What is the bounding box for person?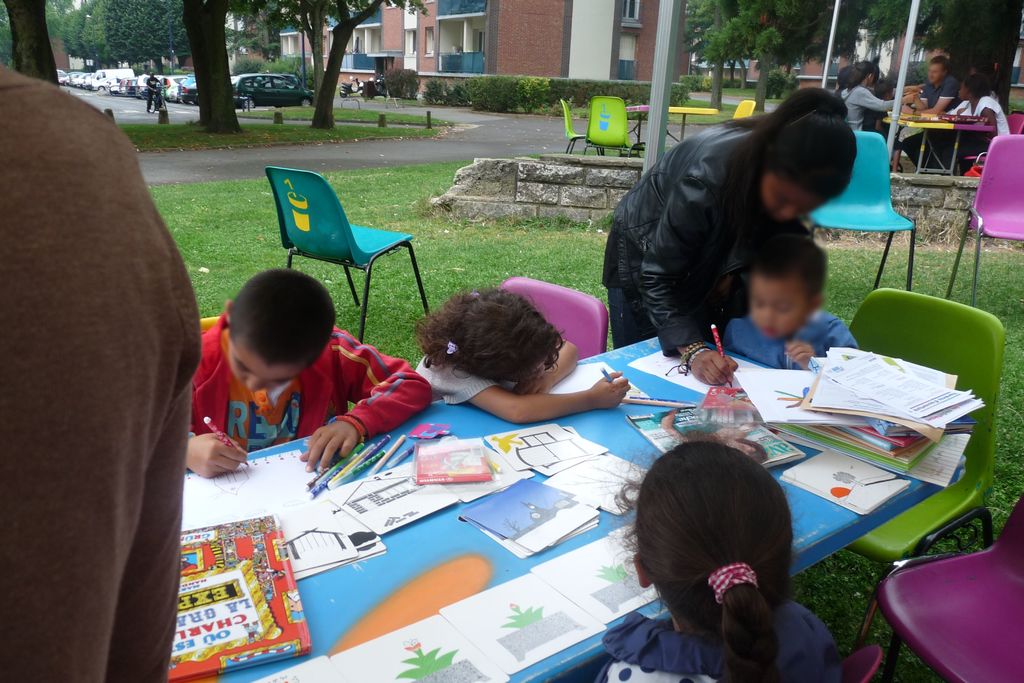
968/38/1003/92.
